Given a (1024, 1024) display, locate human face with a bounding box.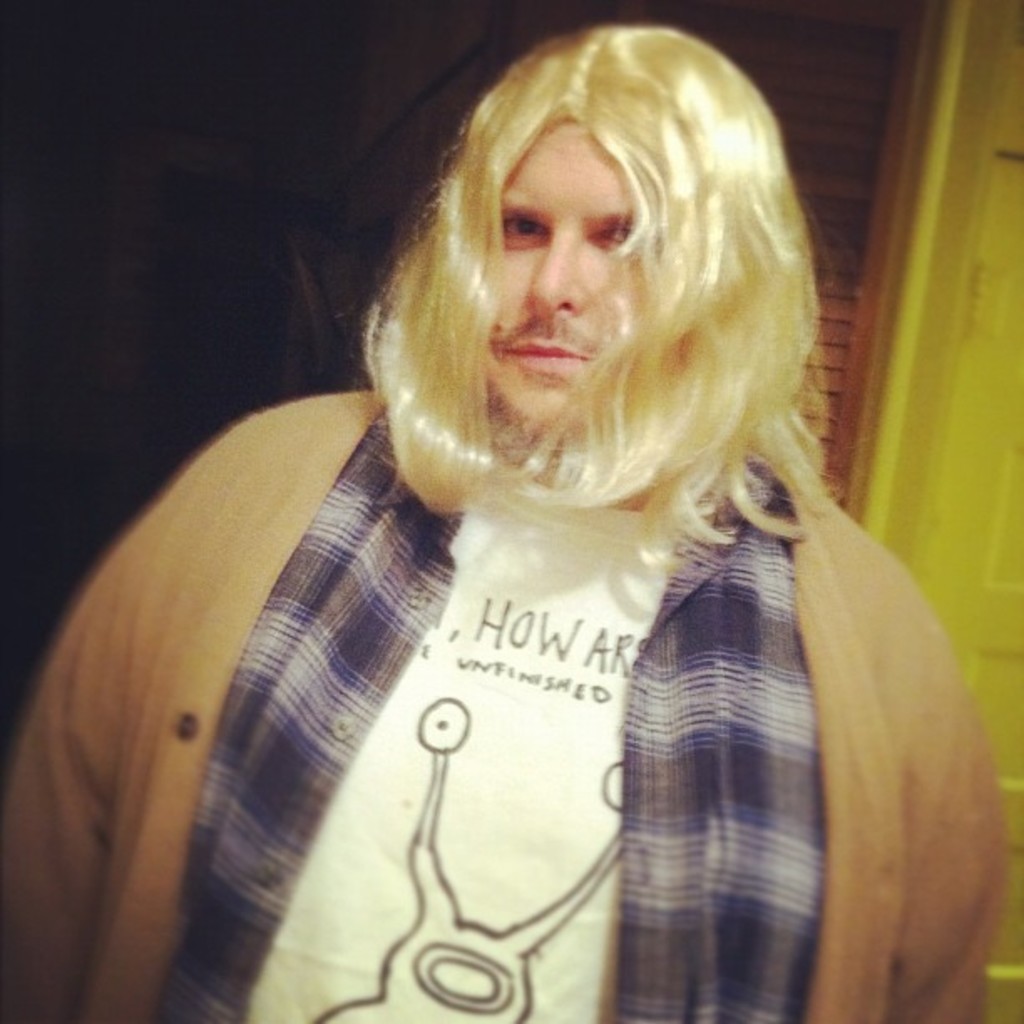
Located: 480 107 644 433.
